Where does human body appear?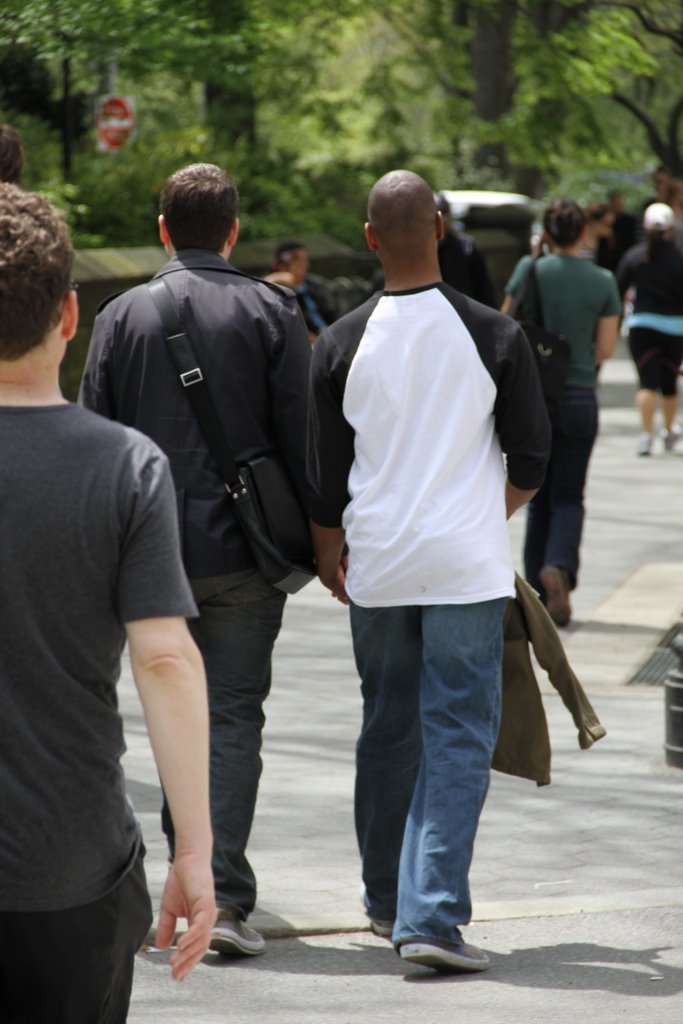
Appears at bbox=(488, 193, 623, 620).
